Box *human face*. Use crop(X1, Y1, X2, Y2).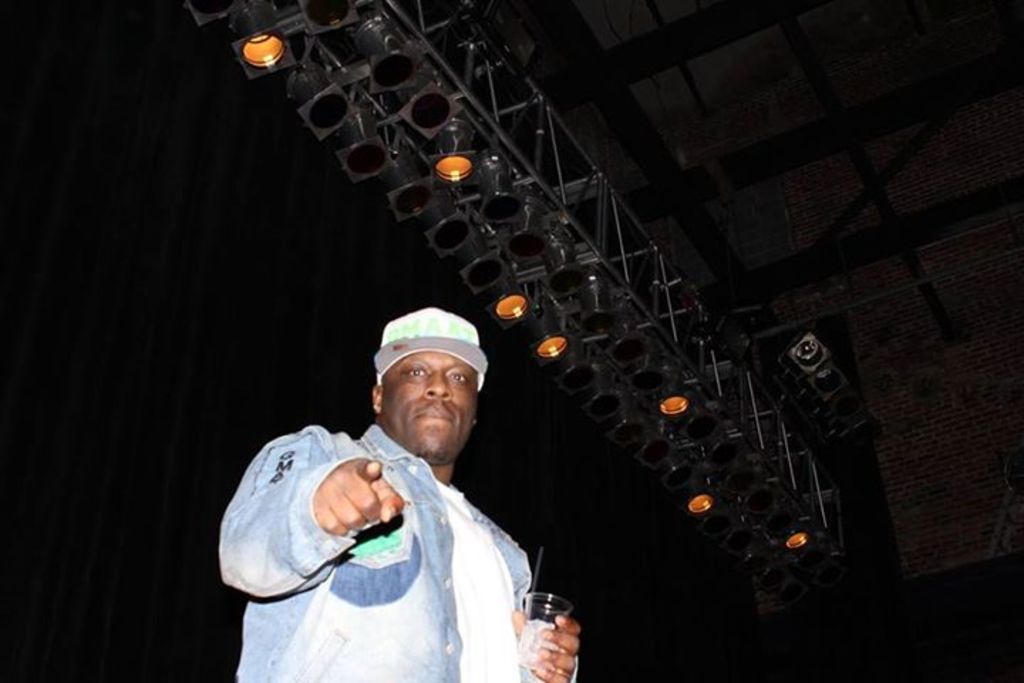
crop(377, 349, 476, 461).
